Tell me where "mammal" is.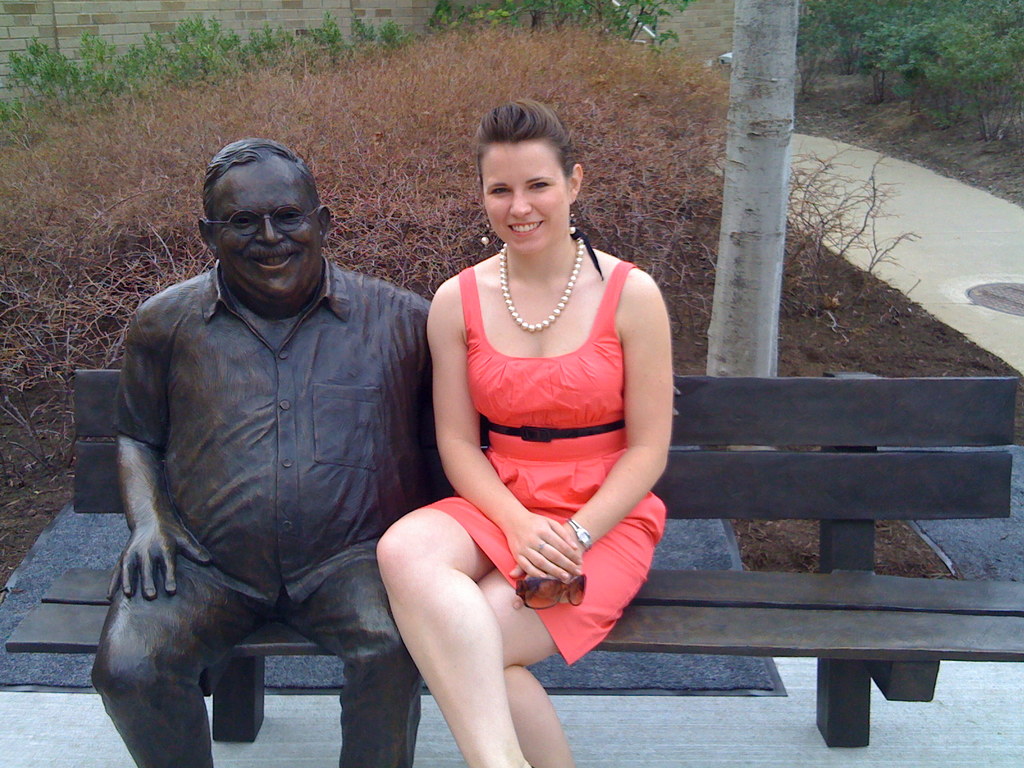
"mammal" is at bbox(90, 140, 429, 767).
